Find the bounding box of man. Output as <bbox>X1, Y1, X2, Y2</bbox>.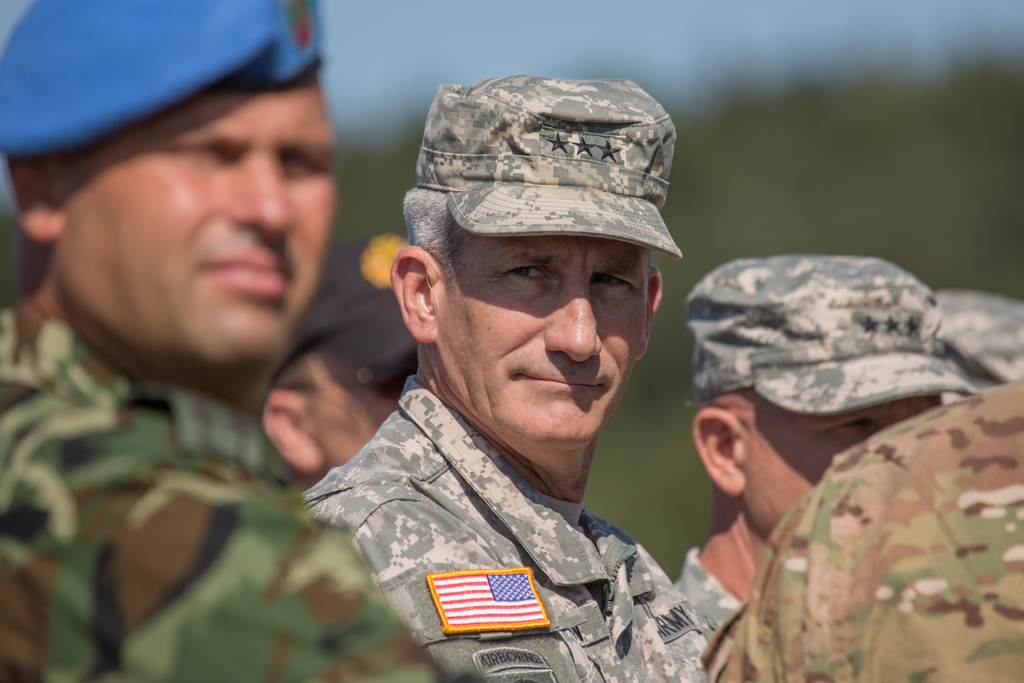
<bbox>636, 256, 966, 680</bbox>.
